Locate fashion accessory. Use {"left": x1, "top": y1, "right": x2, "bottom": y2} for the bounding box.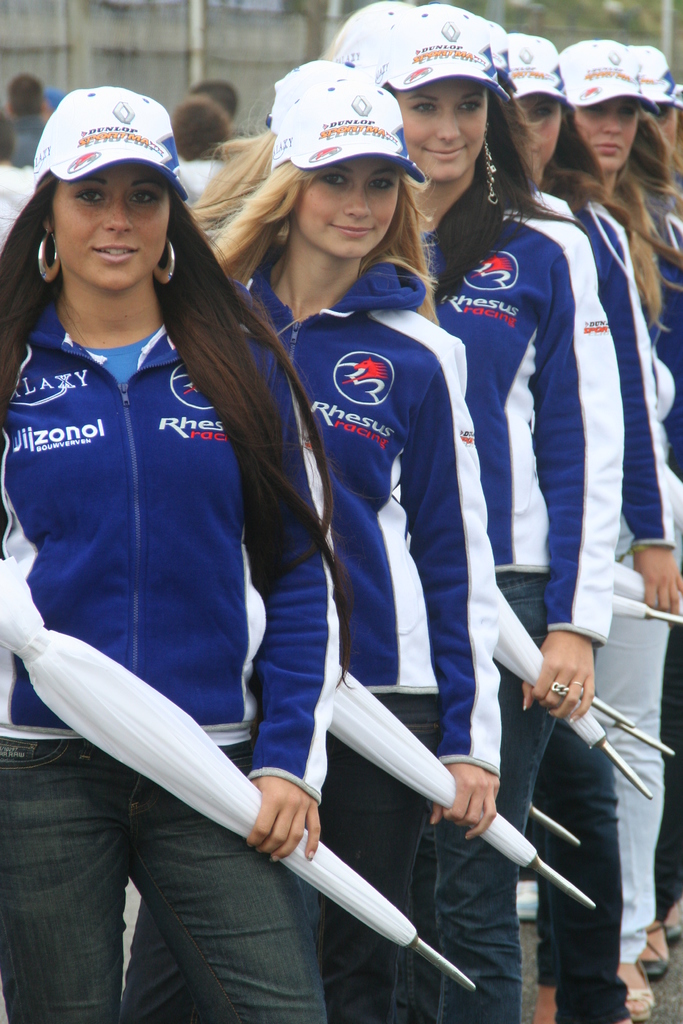
{"left": 268, "top": 57, "right": 352, "bottom": 132}.
